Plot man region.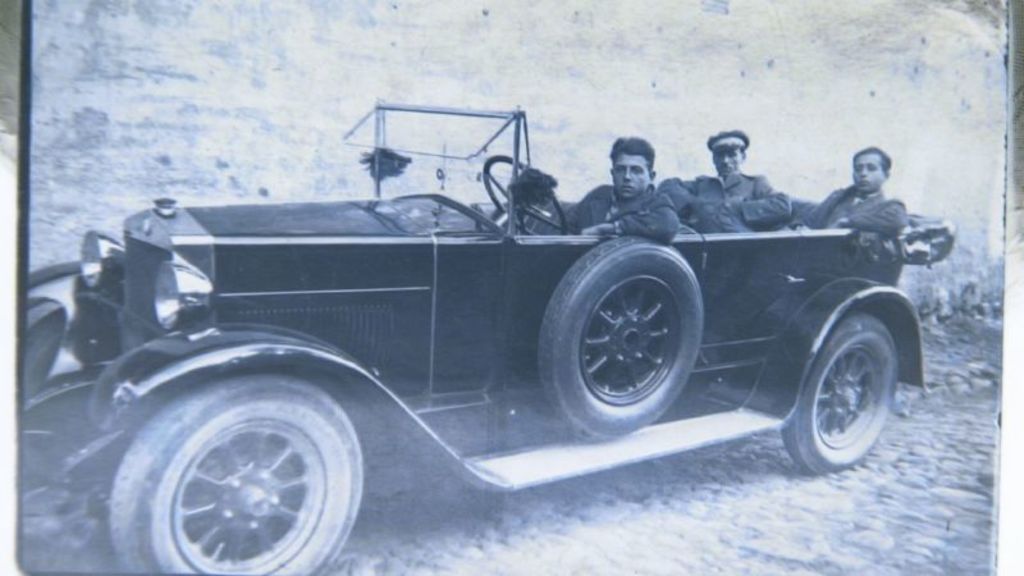
Plotted at x1=666 y1=138 x2=795 y2=234.
